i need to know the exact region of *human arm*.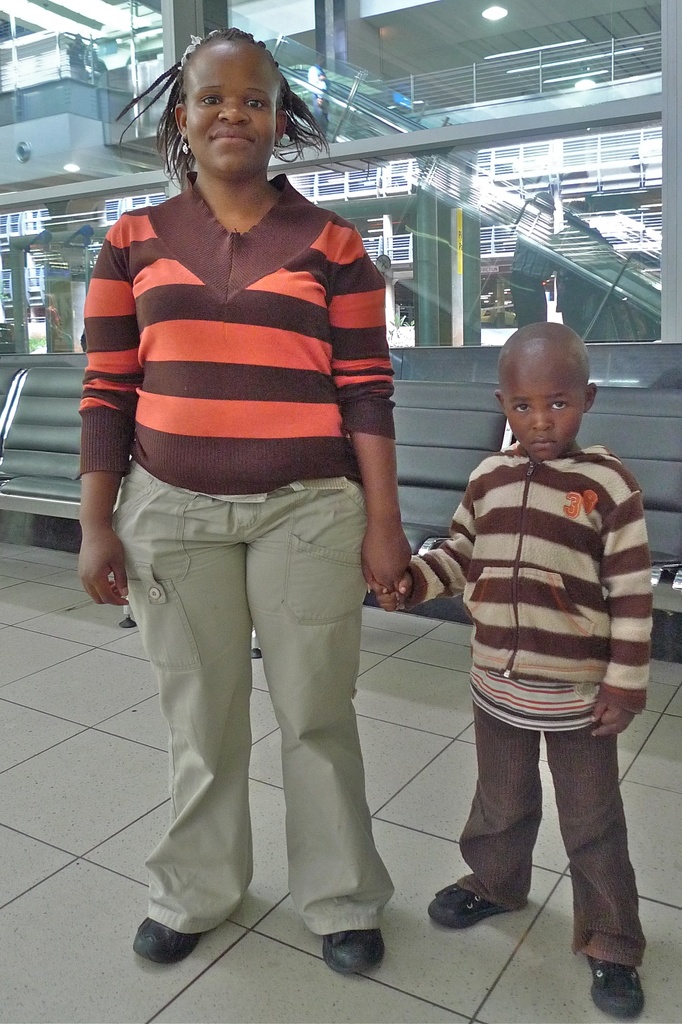
Region: l=578, t=456, r=656, b=756.
